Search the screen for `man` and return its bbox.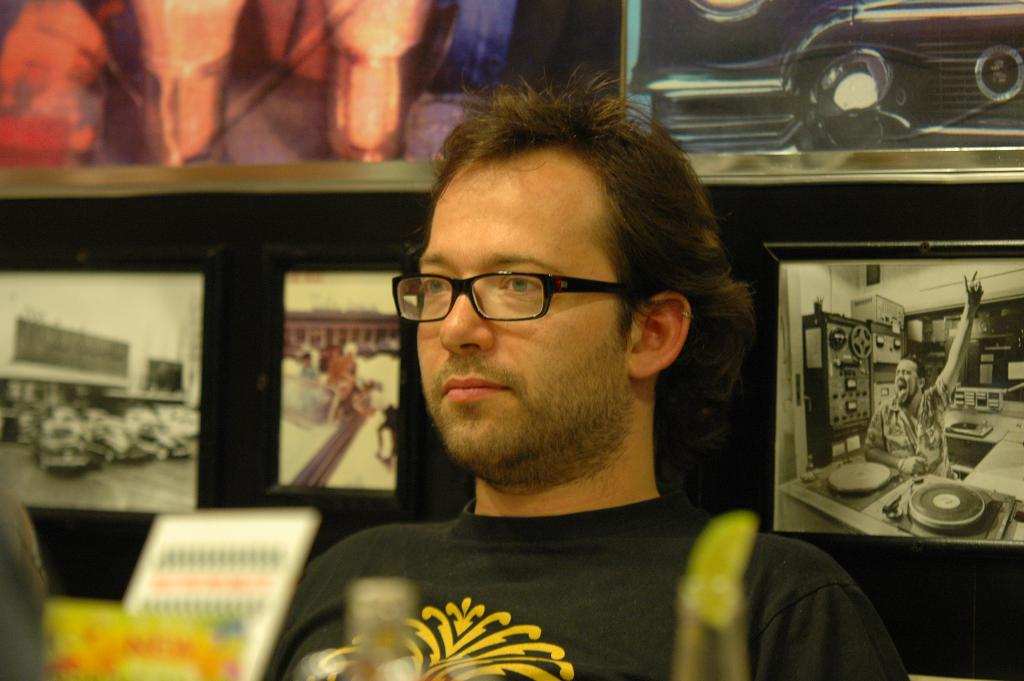
Found: locate(238, 99, 842, 675).
